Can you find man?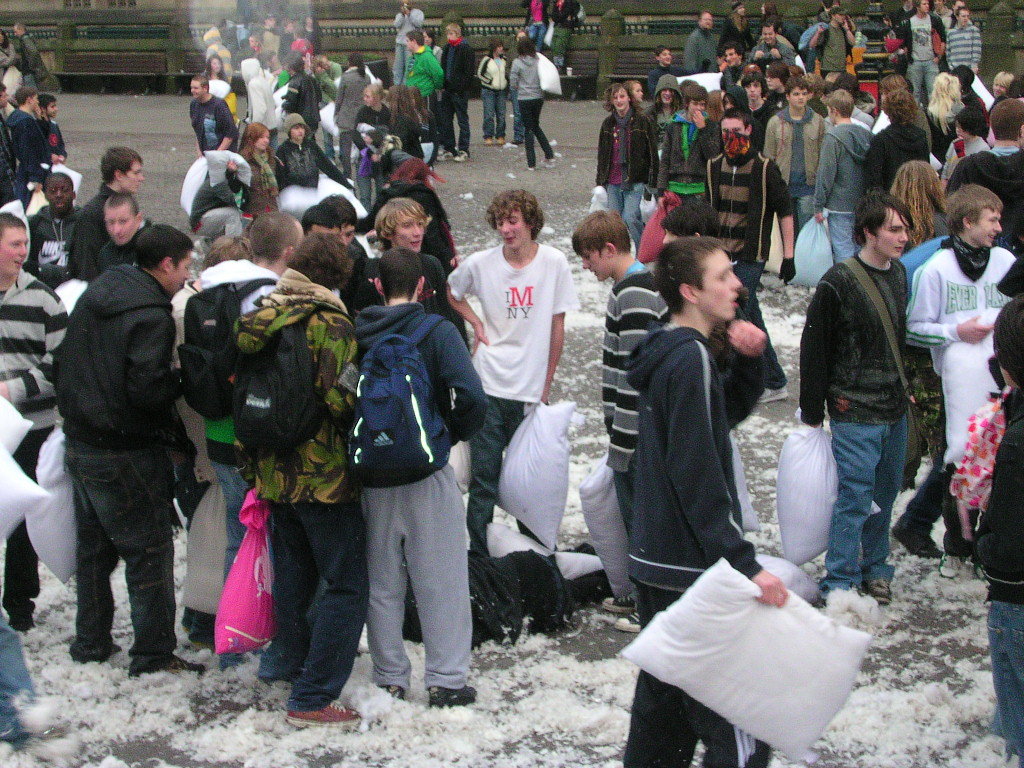
Yes, bounding box: 10,86,45,177.
